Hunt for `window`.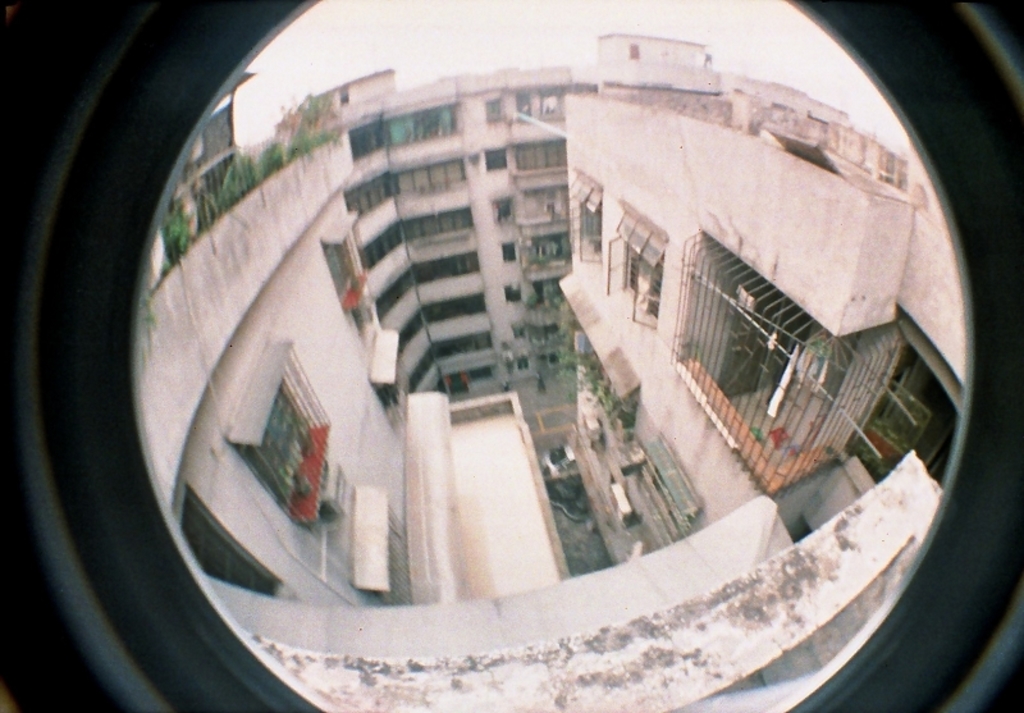
Hunted down at box=[321, 215, 374, 314].
